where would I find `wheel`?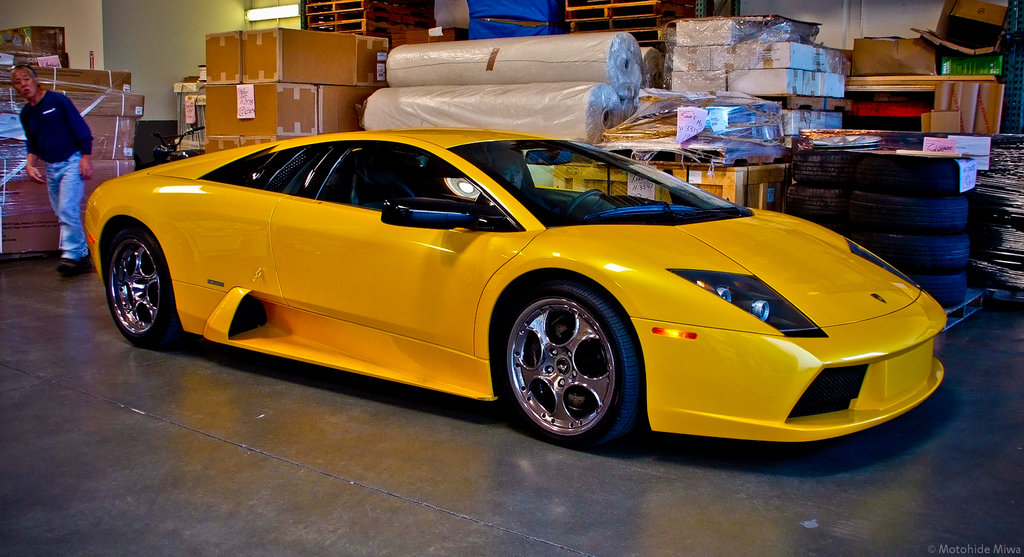
At crop(497, 273, 637, 439).
